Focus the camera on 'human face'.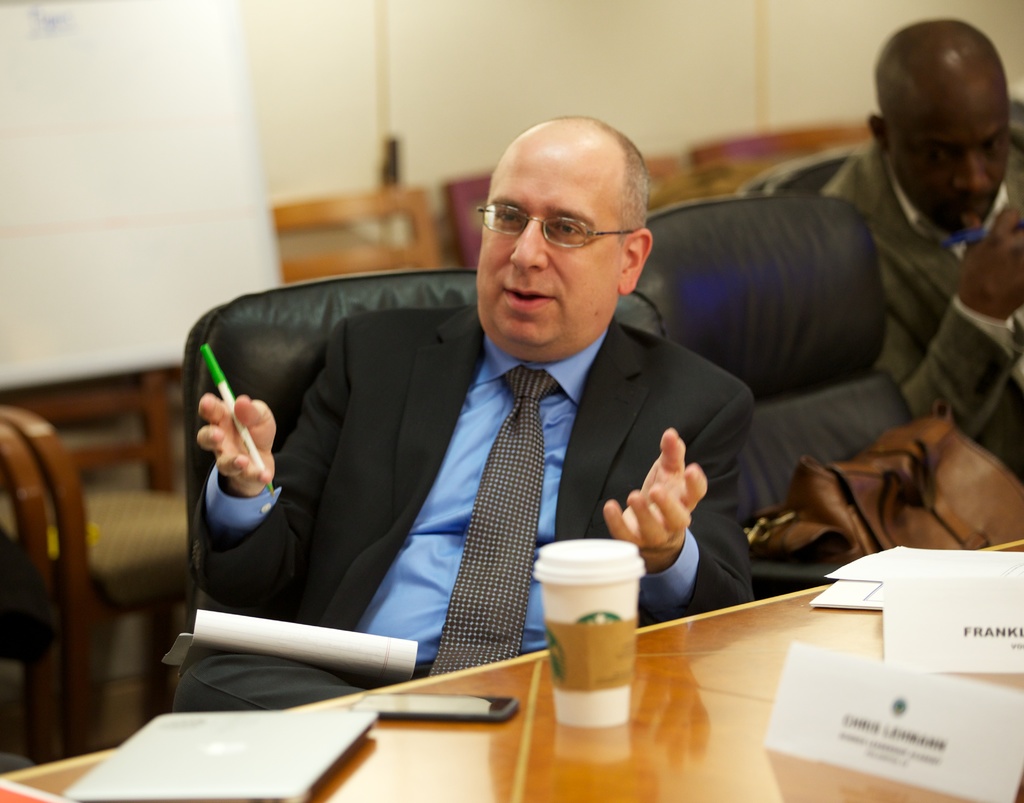
Focus region: 470:121:629:368.
